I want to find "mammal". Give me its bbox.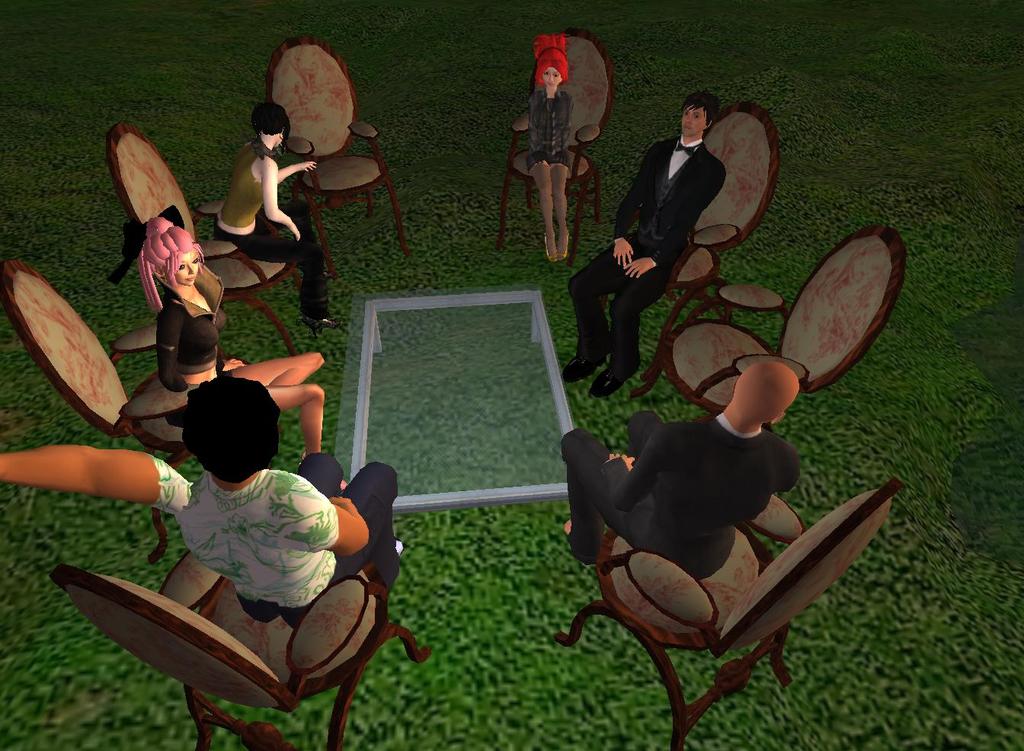
(523, 30, 576, 262).
